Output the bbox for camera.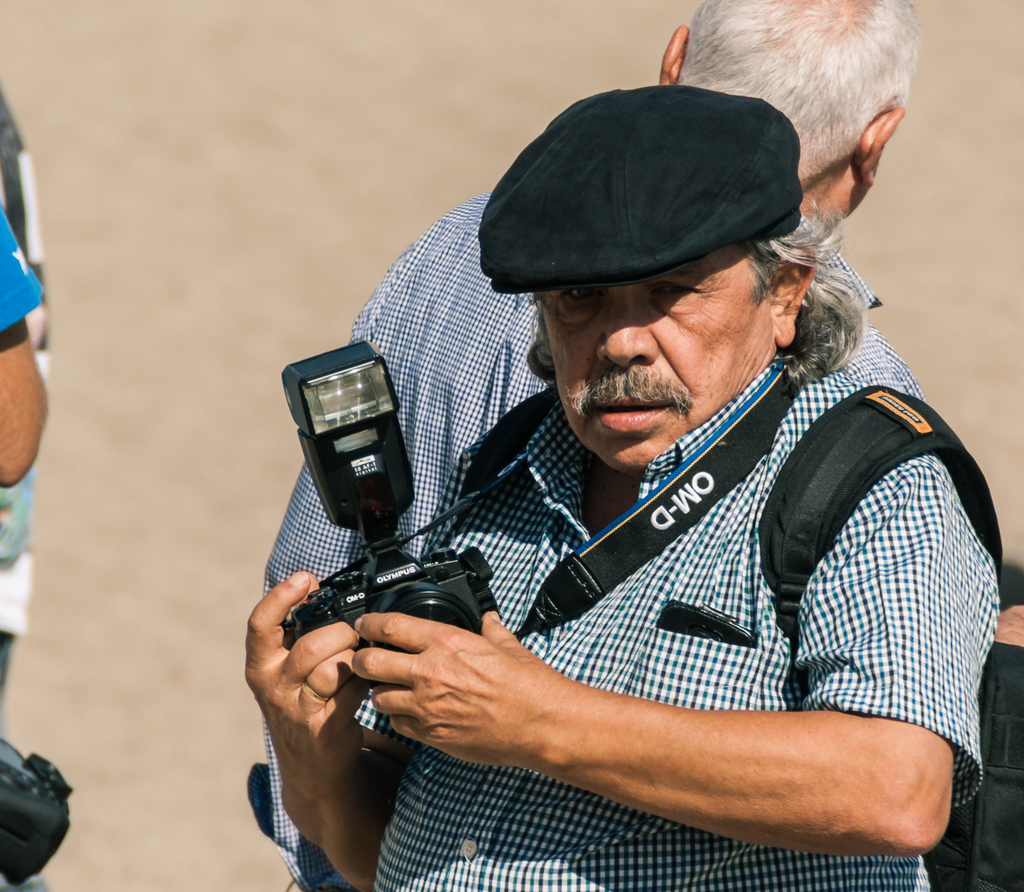
pyautogui.locateOnScreen(283, 342, 511, 660).
